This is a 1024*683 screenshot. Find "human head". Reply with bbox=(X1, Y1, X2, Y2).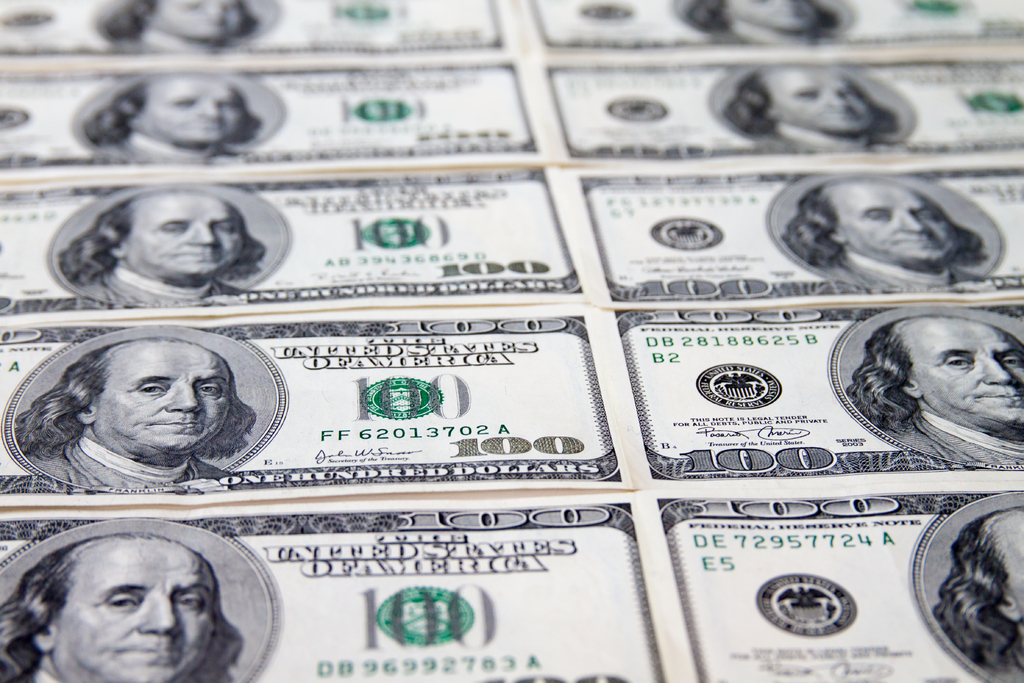
bbox=(754, 68, 874, 142).
